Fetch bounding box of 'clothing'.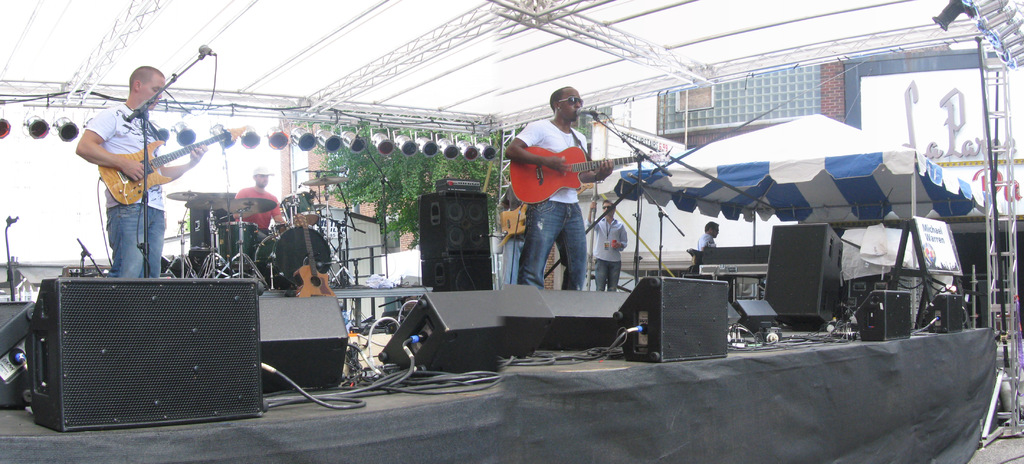
Bbox: {"left": 513, "top": 119, "right": 585, "bottom": 295}.
